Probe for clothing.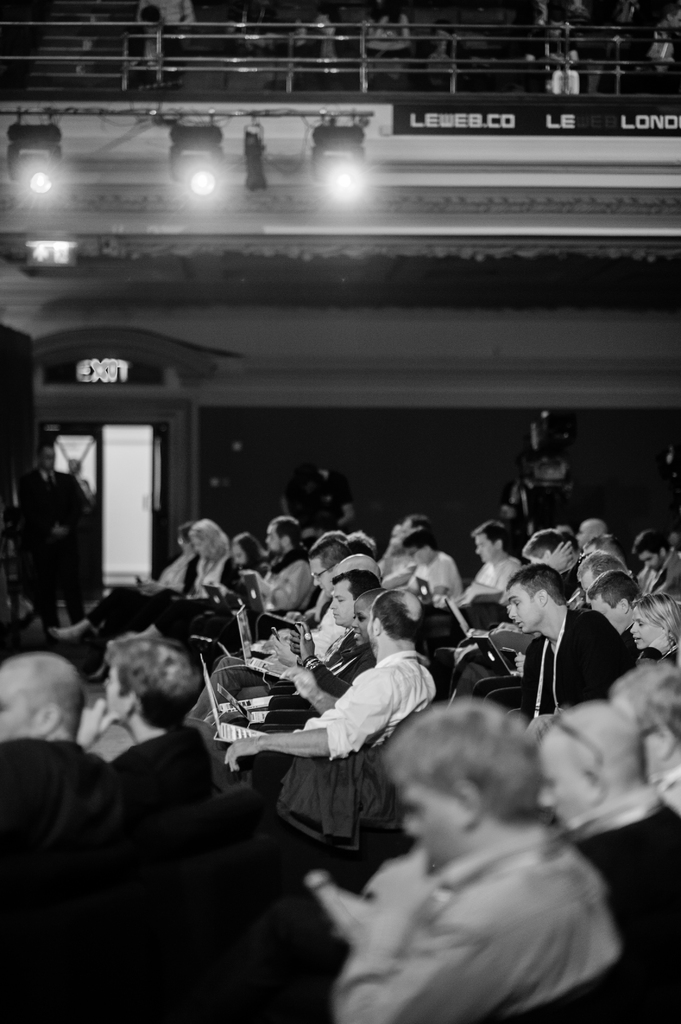
Probe result: [445, 552, 529, 609].
